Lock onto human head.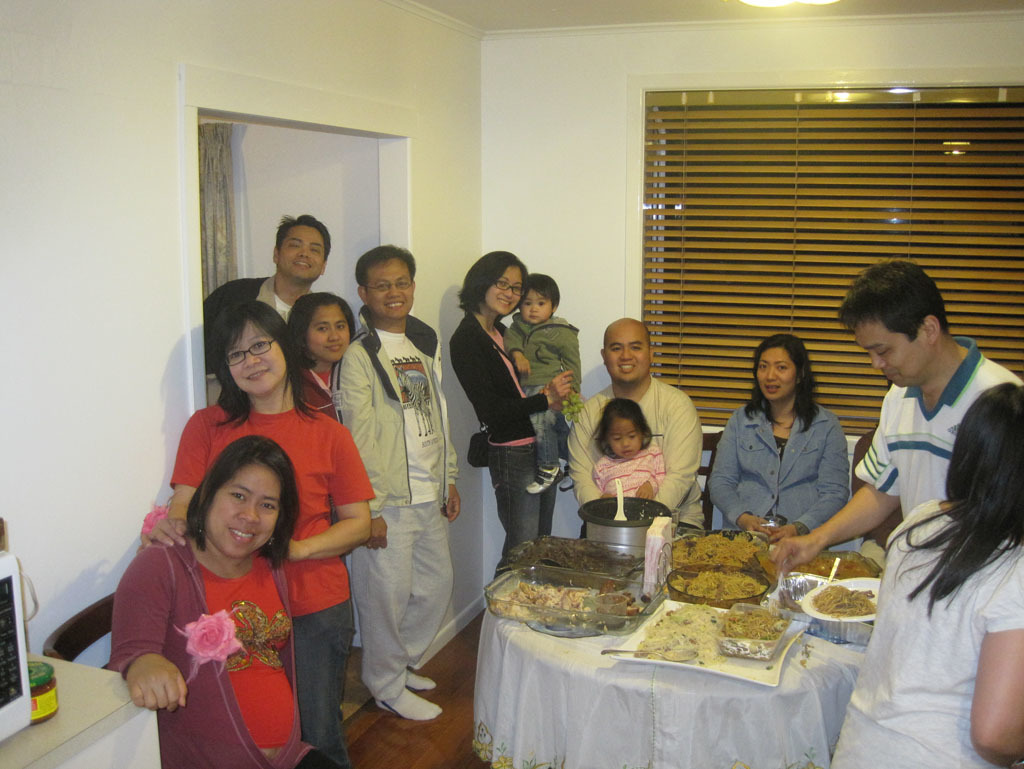
Locked: Rect(273, 209, 332, 281).
